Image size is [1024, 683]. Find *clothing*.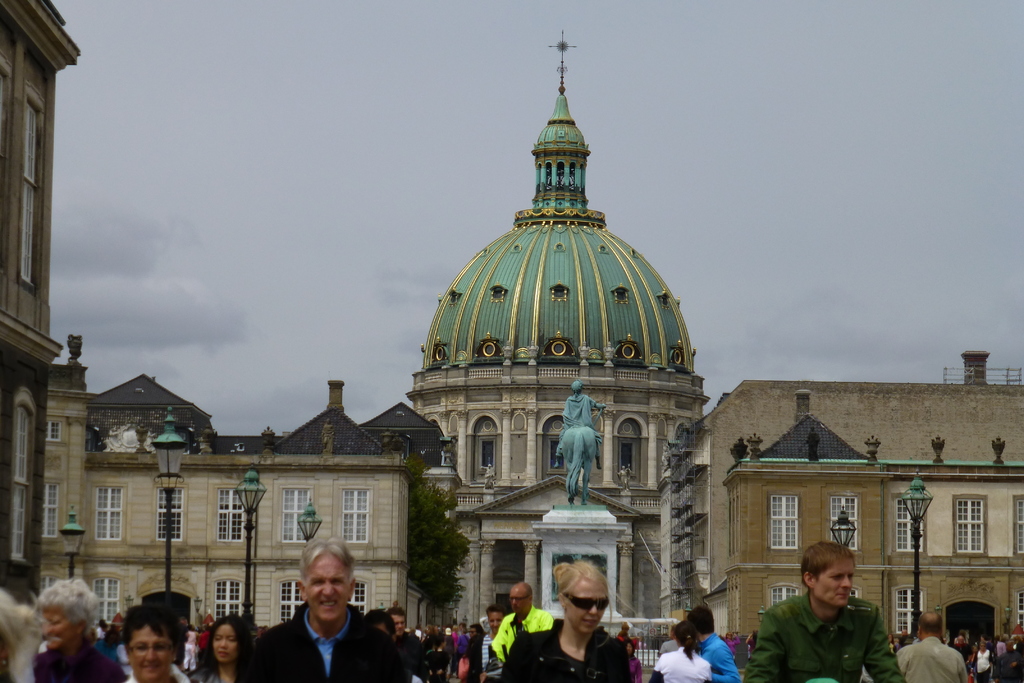
left=899, top=641, right=973, bottom=682.
